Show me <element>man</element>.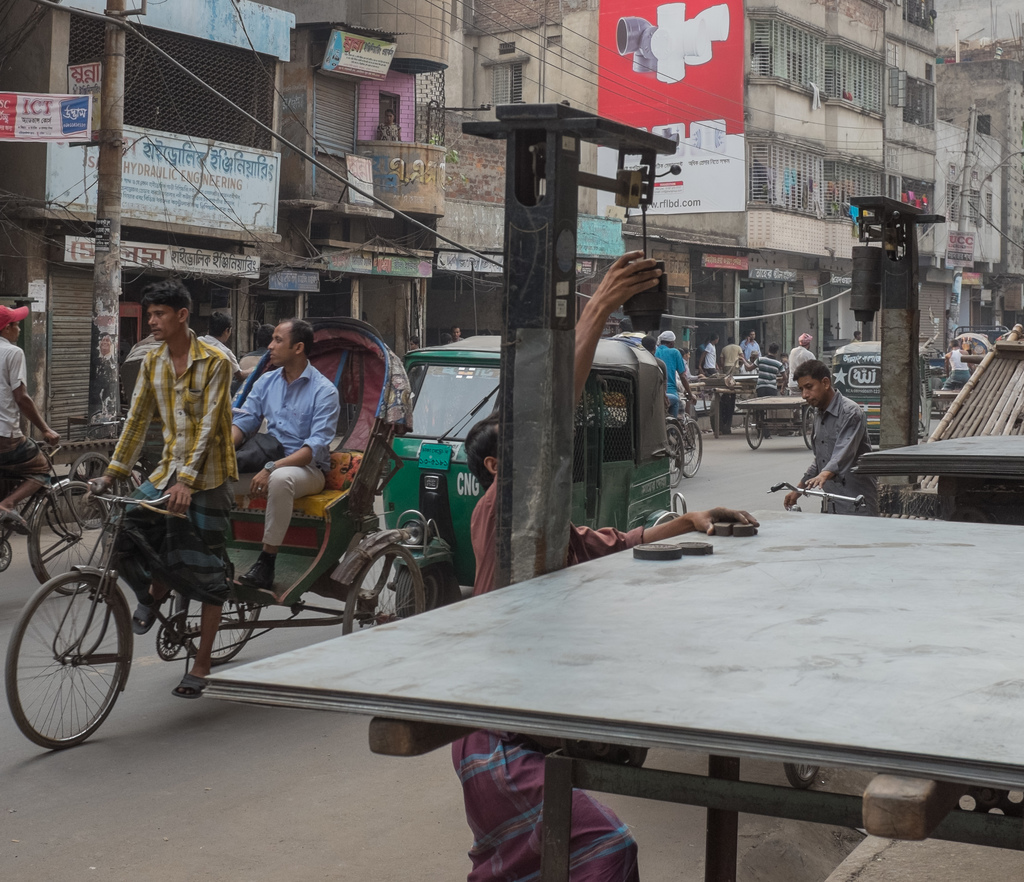
<element>man</element> is here: crop(652, 324, 698, 451).
